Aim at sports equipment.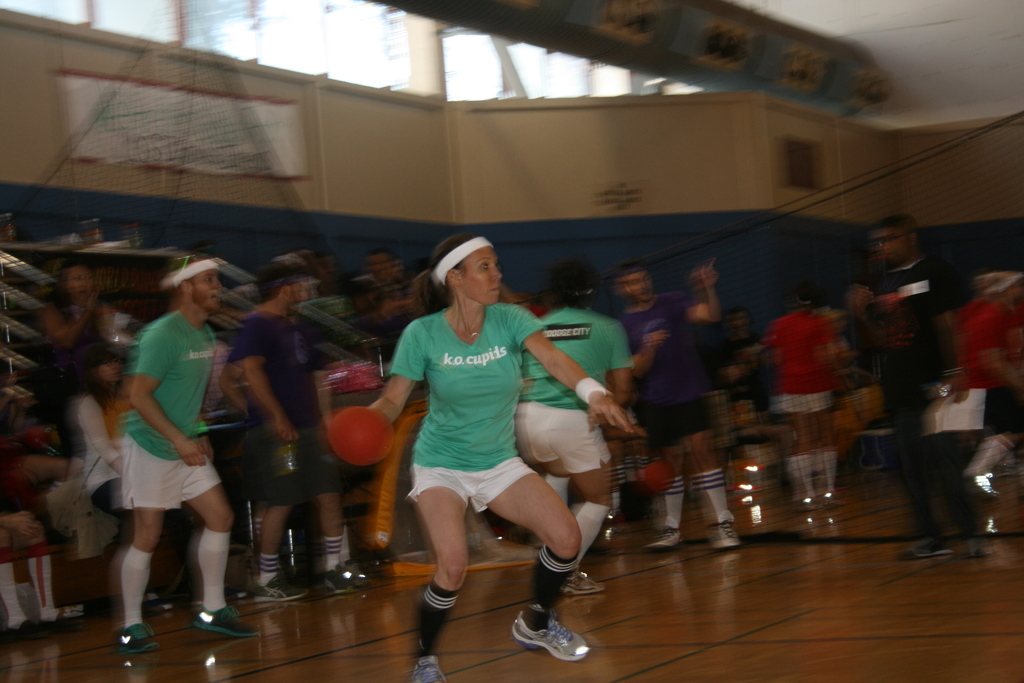
Aimed at box(510, 610, 591, 664).
